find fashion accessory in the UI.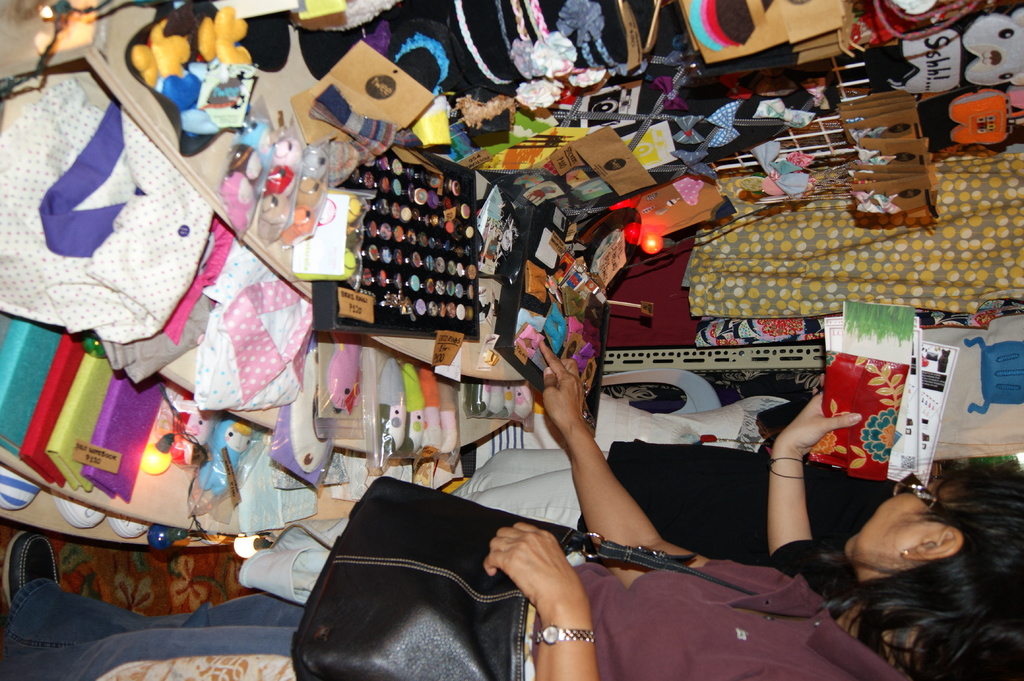
UI element at [670, 148, 716, 179].
